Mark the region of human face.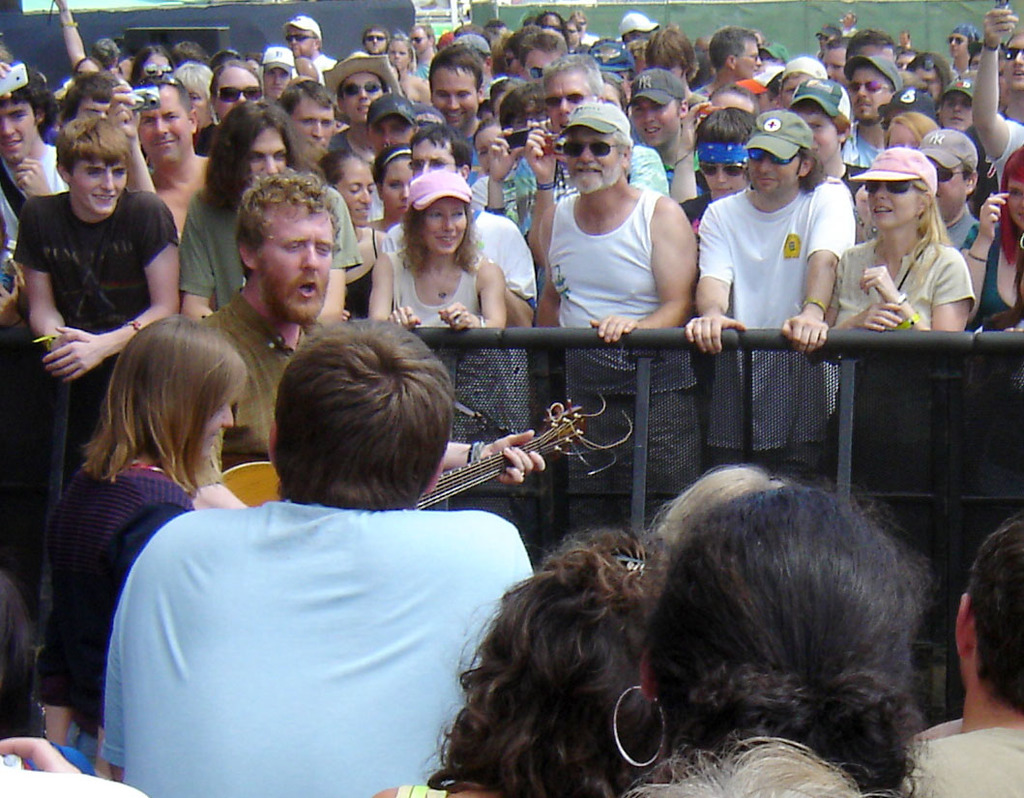
Region: 941/92/973/128.
